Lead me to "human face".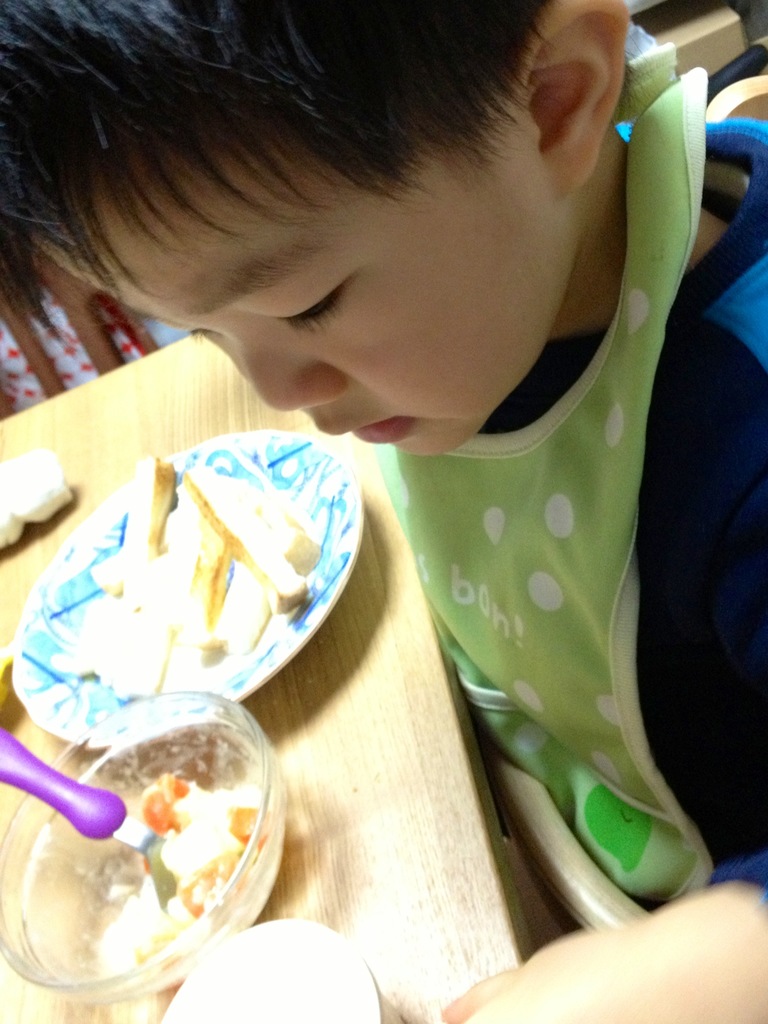
Lead to [left=36, top=71, right=507, bottom=458].
